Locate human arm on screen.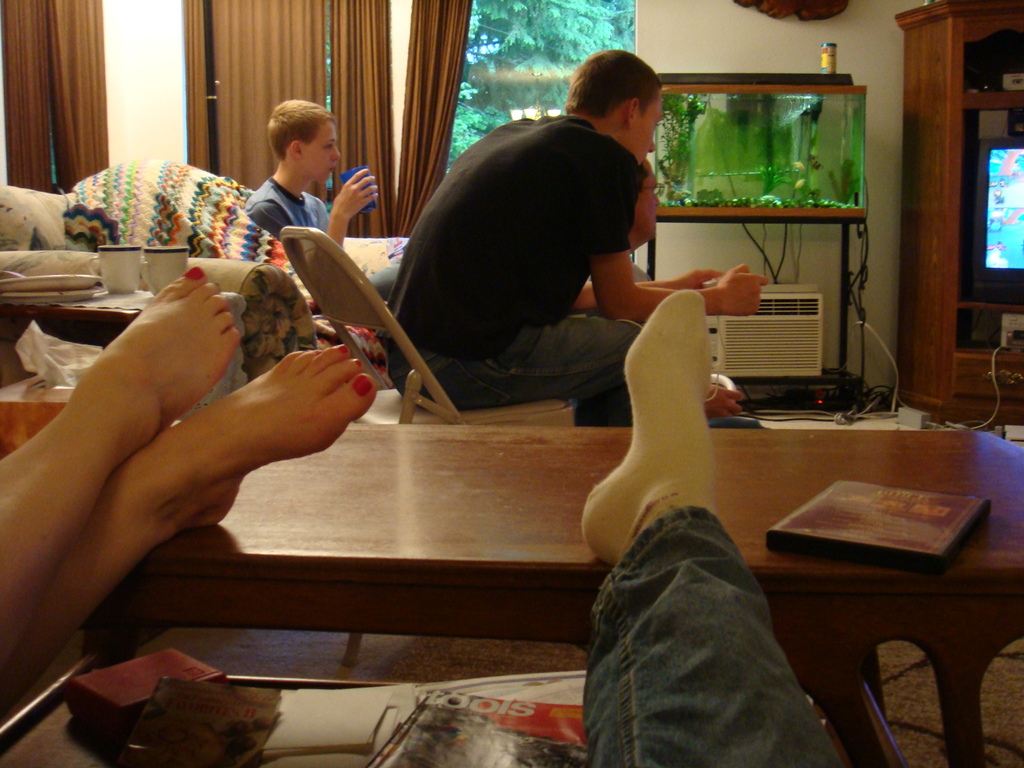
On screen at x1=589, y1=164, x2=767, y2=321.
